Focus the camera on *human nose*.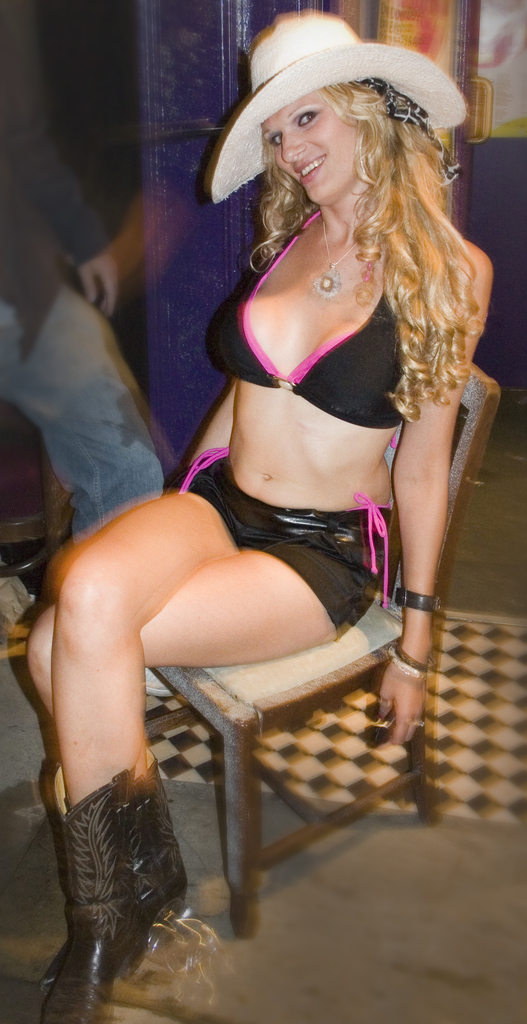
Focus region: x1=279, y1=129, x2=306, y2=164.
